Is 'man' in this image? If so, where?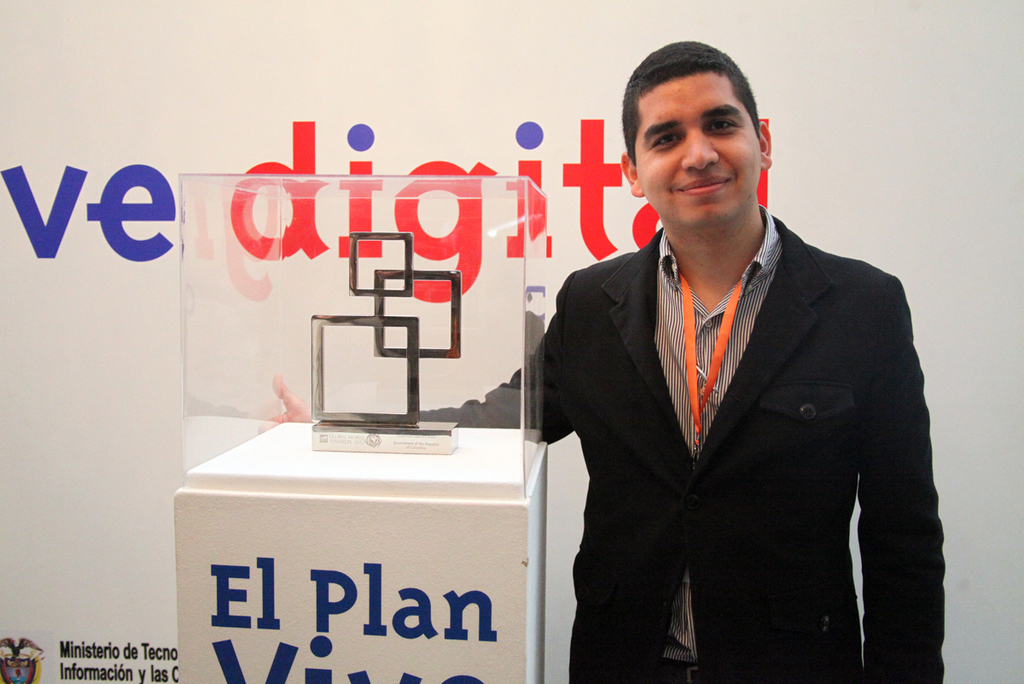
Yes, at (x1=516, y1=41, x2=948, y2=682).
